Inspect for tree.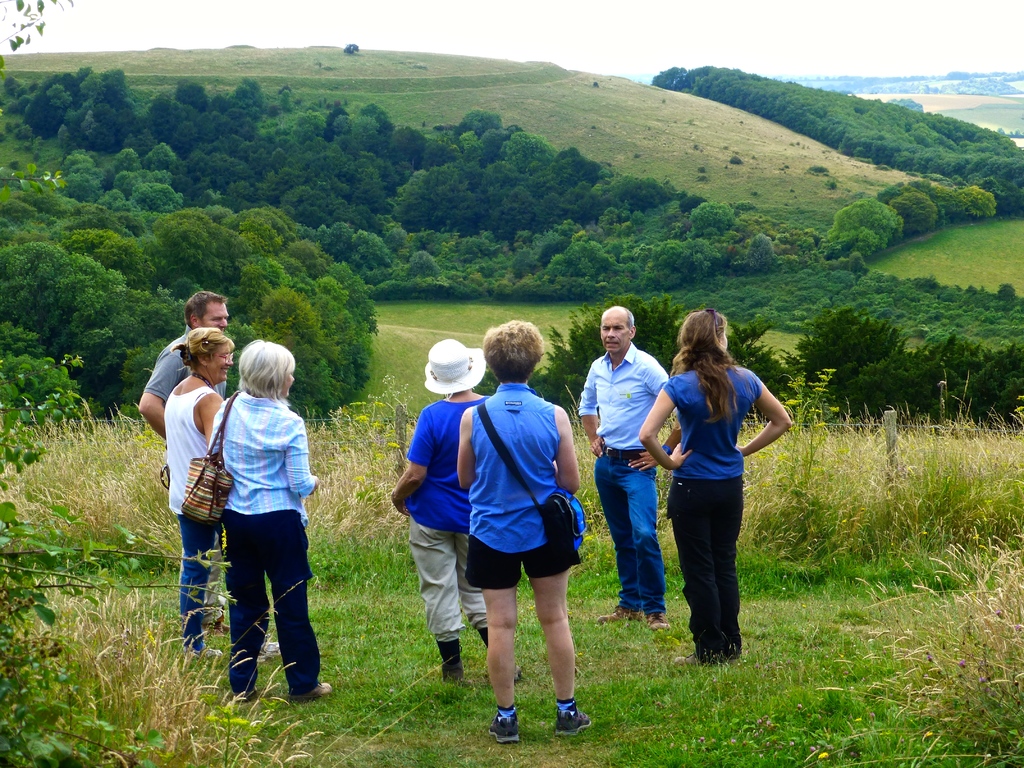
Inspection: box=[701, 205, 778, 266].
